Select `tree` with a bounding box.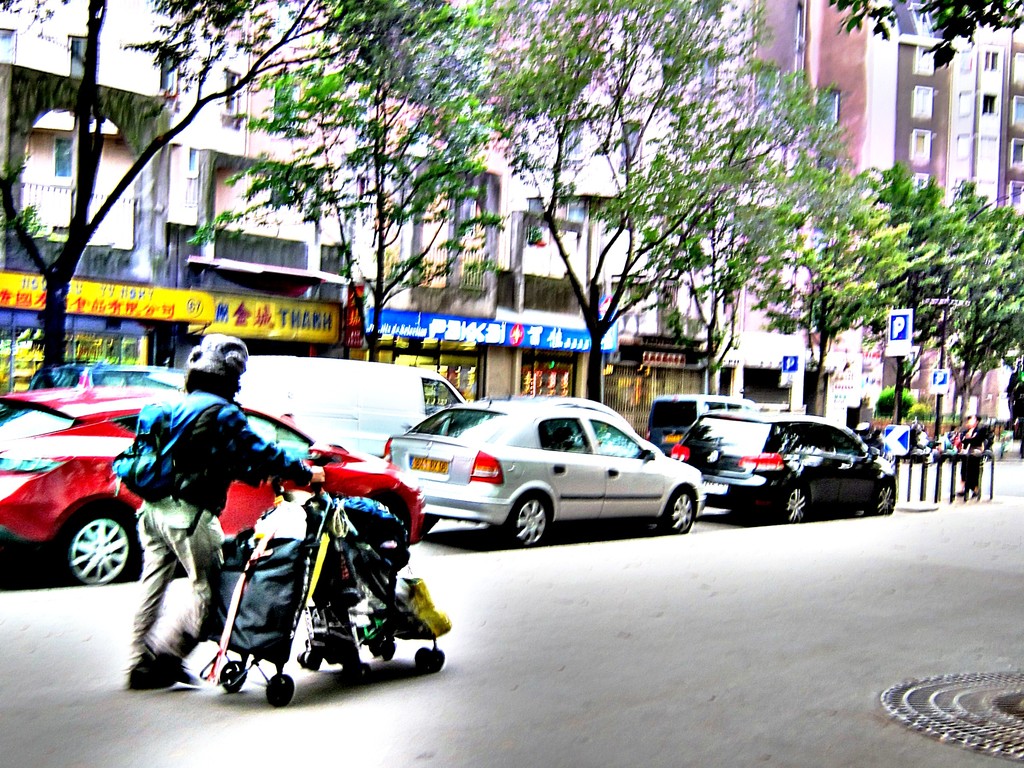
(x1=465, y1=0, x2=822, y2=406).
